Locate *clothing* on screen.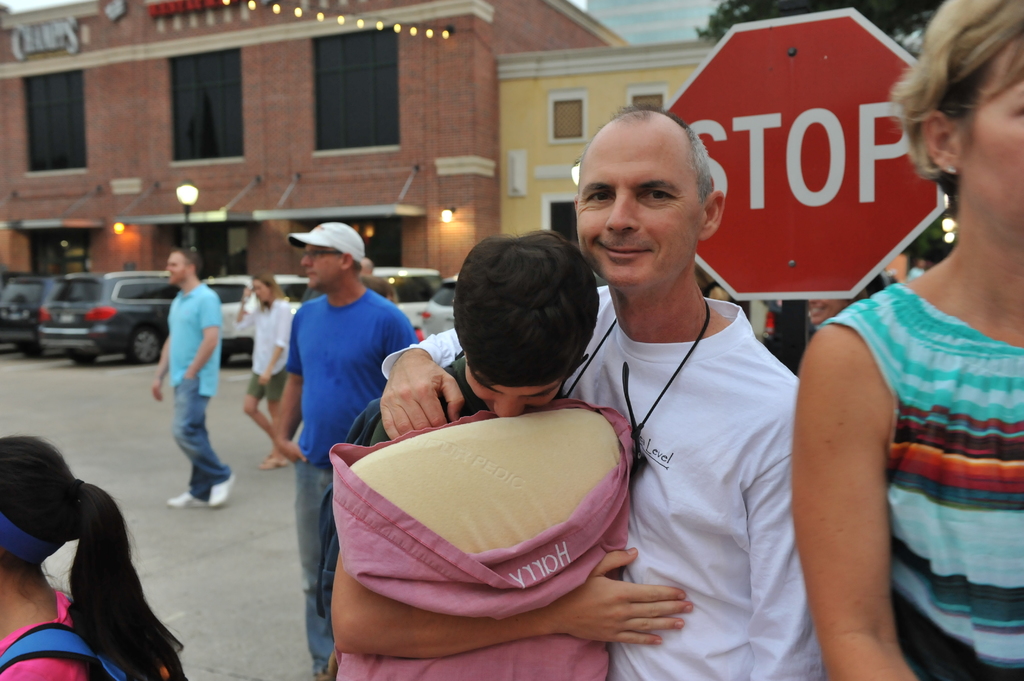
On screen at 2:587:102:680.
